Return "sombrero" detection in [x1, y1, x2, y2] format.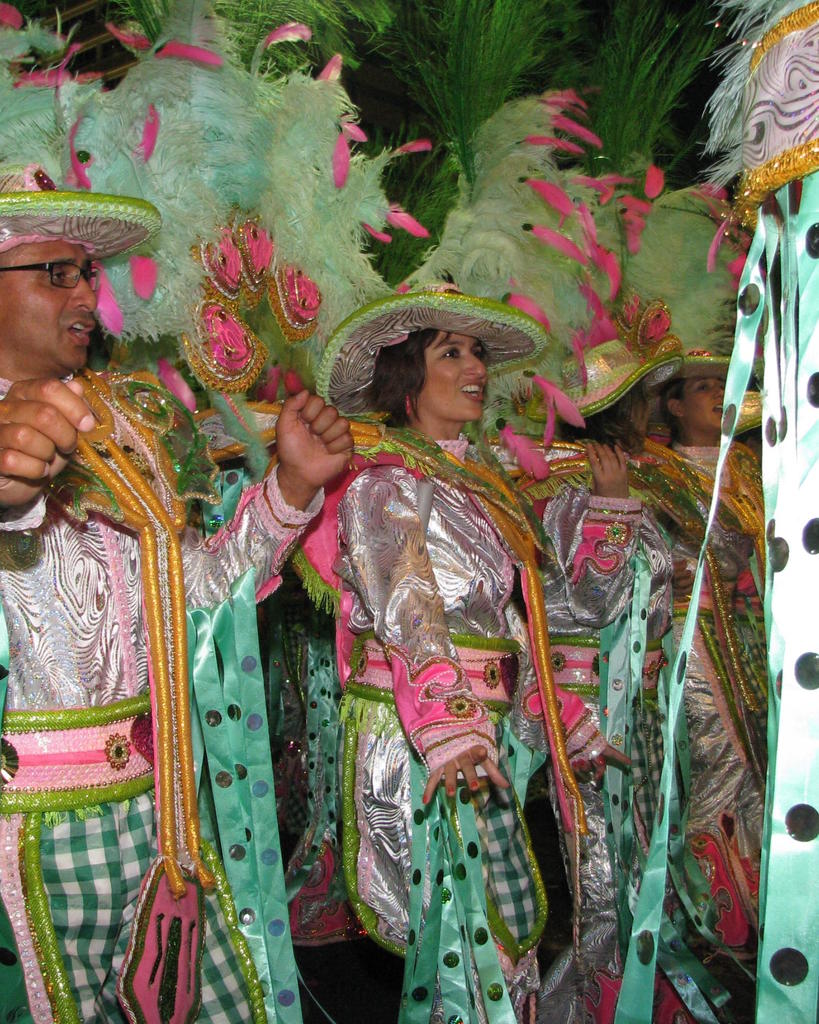
[316, 283, 547, 419].
